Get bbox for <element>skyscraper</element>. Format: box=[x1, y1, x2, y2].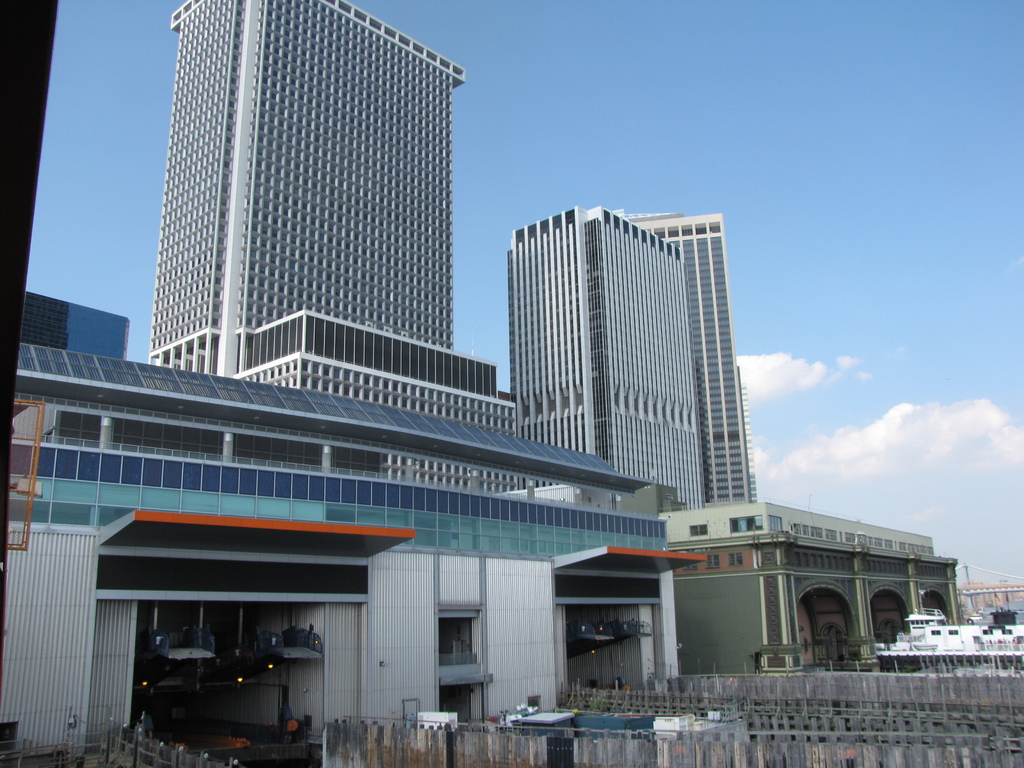
box=[111, 0, 511, 414].
